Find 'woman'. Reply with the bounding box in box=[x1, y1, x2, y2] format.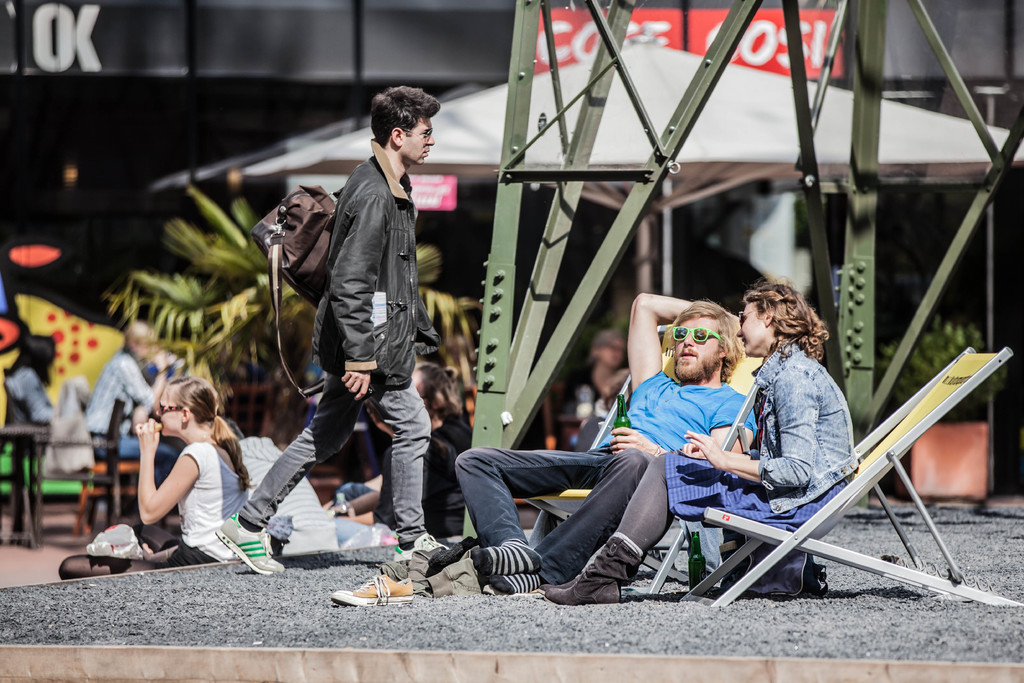
box=[533, 273, 857, 601].
